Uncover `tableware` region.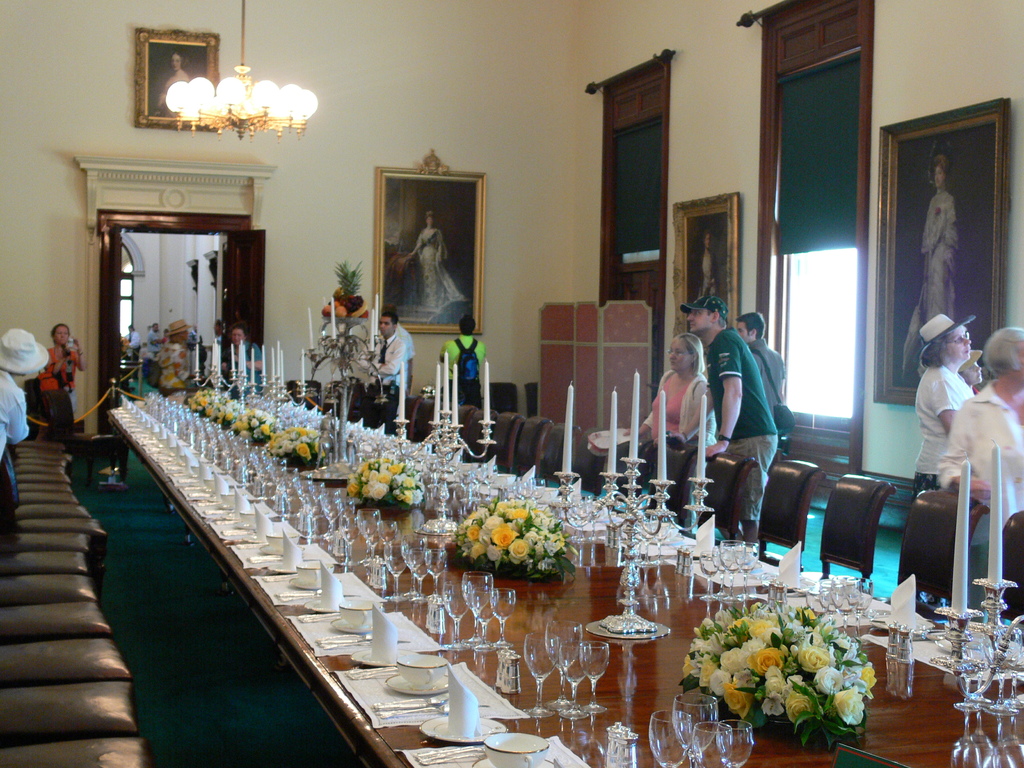
Uncovered: bbox=(995, 696, 1023, 767).
